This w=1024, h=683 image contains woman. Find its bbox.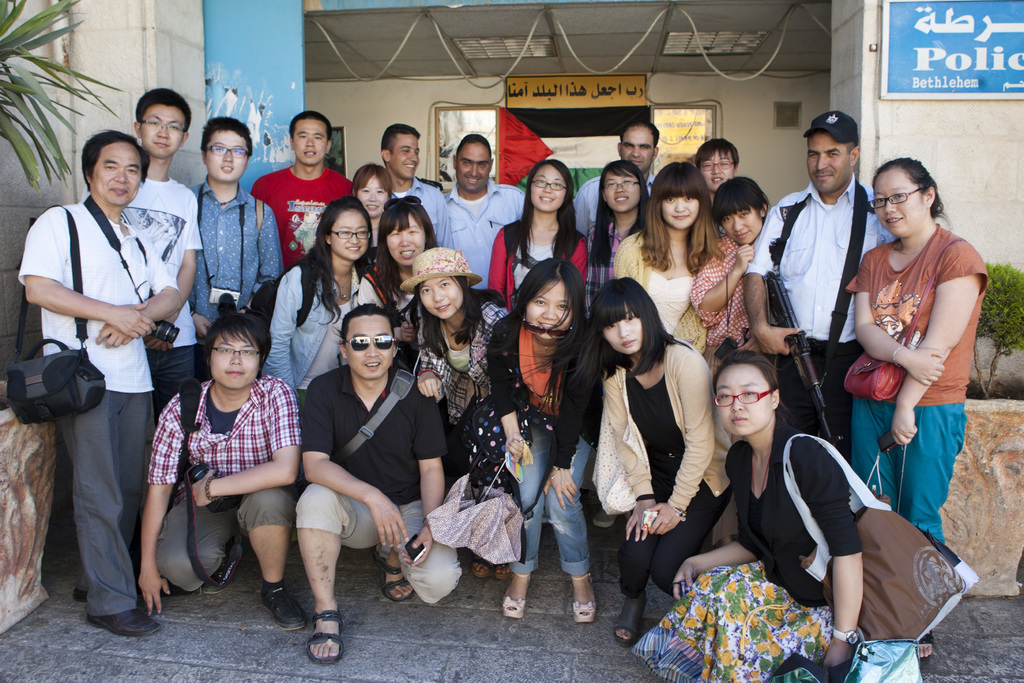
262 195 375 421.
